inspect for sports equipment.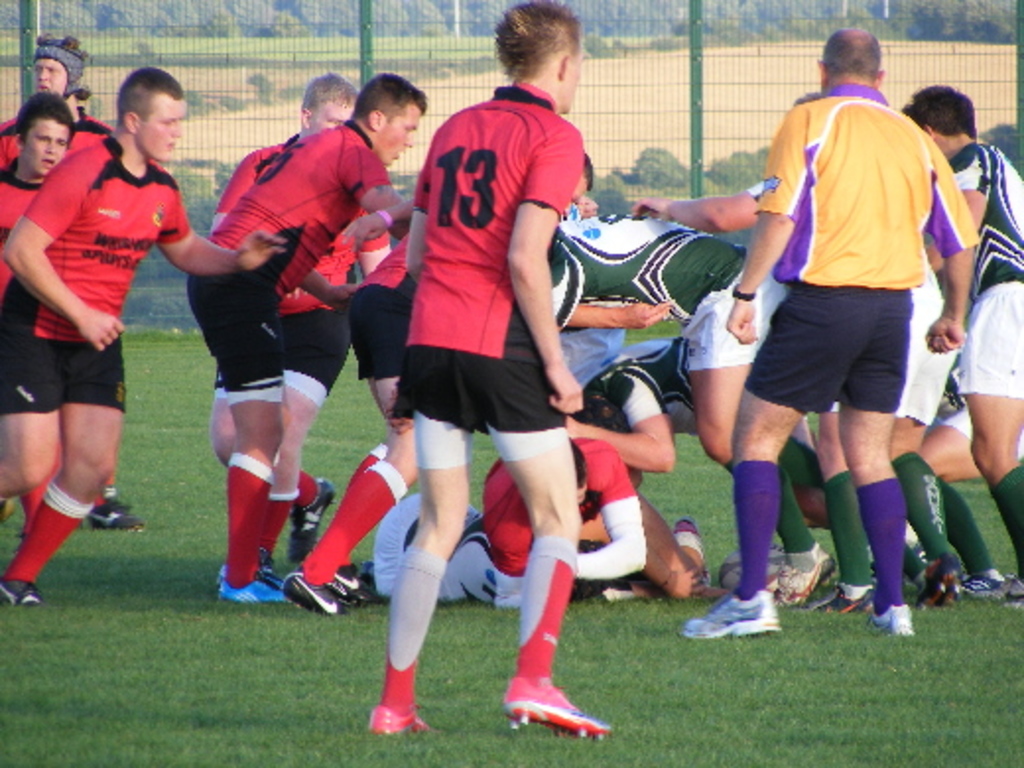
Inspection: x1=87, y1=490, x2=150, y2=532.
